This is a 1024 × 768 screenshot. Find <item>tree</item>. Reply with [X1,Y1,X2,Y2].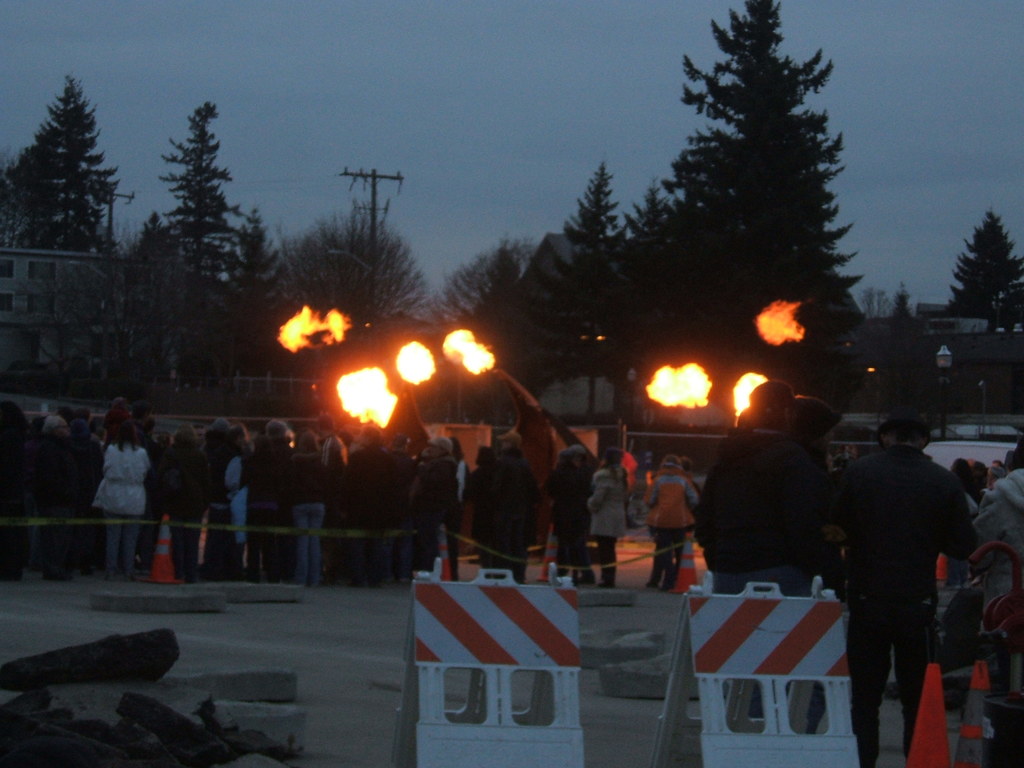
[892,282,916,322].
